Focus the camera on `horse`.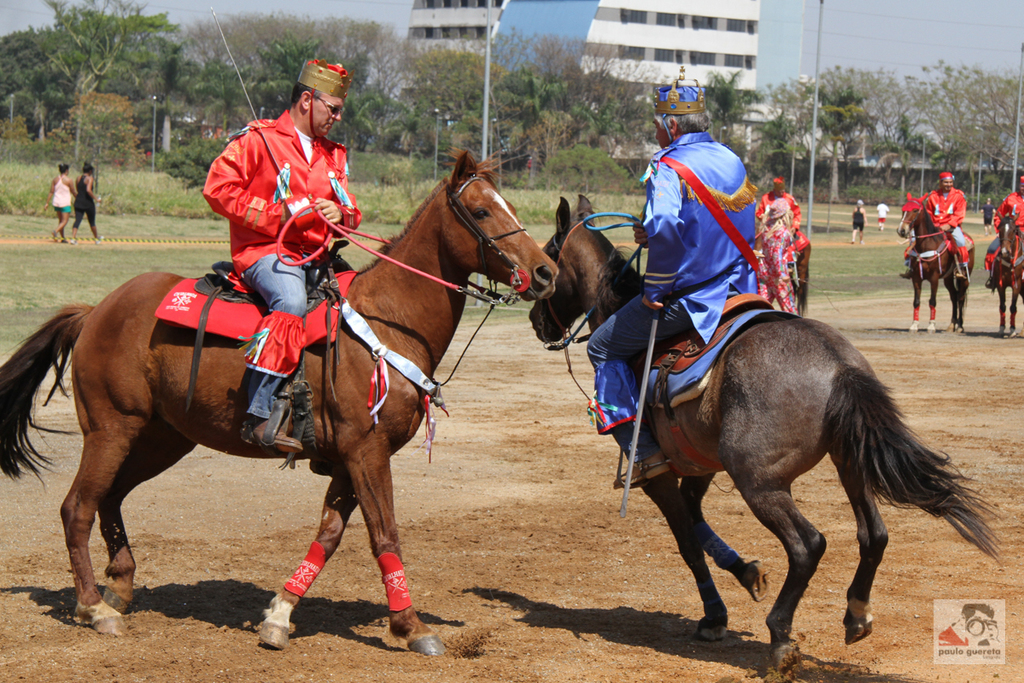
Focus region: BBox(524, 188, 1007, 674).
